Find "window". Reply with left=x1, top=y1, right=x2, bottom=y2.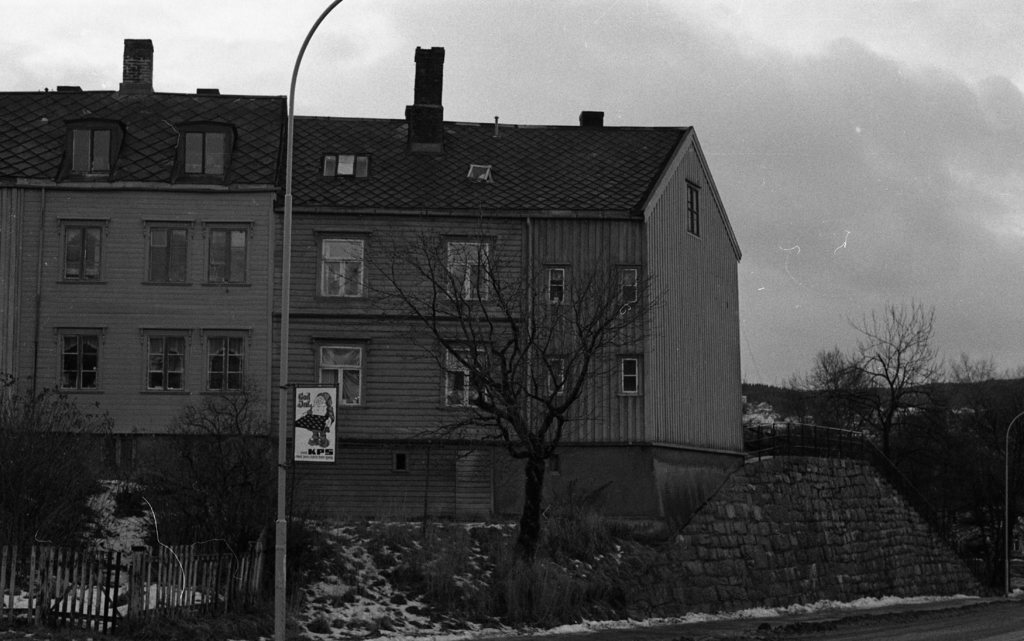
left=687, top=184, right=702, bottom=235.
